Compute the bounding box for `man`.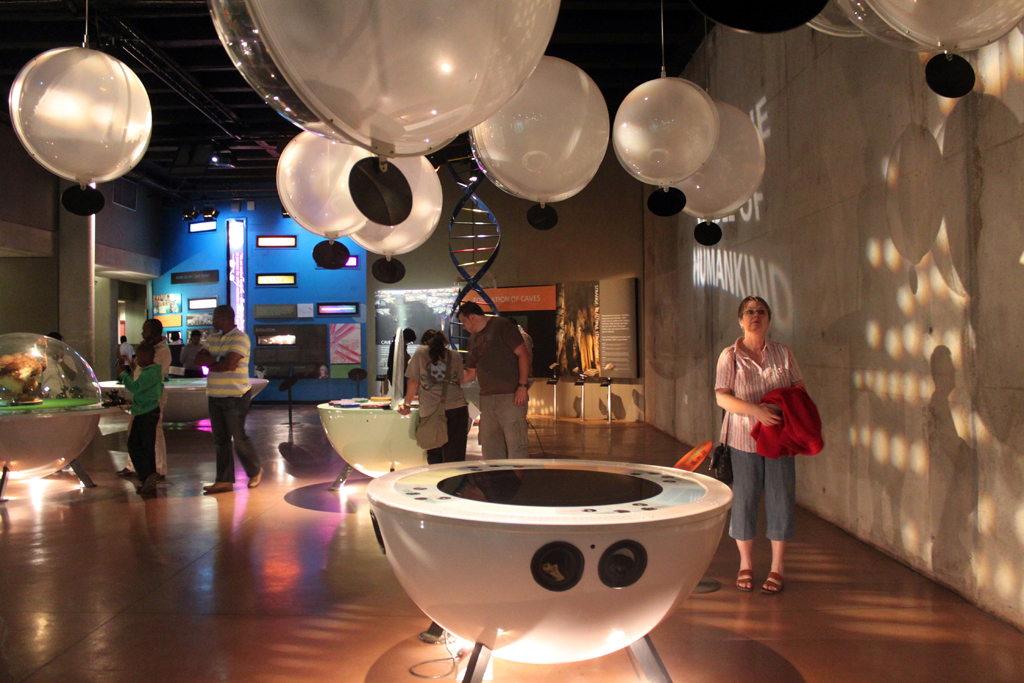
select_region(122, 317, 171, 473).
